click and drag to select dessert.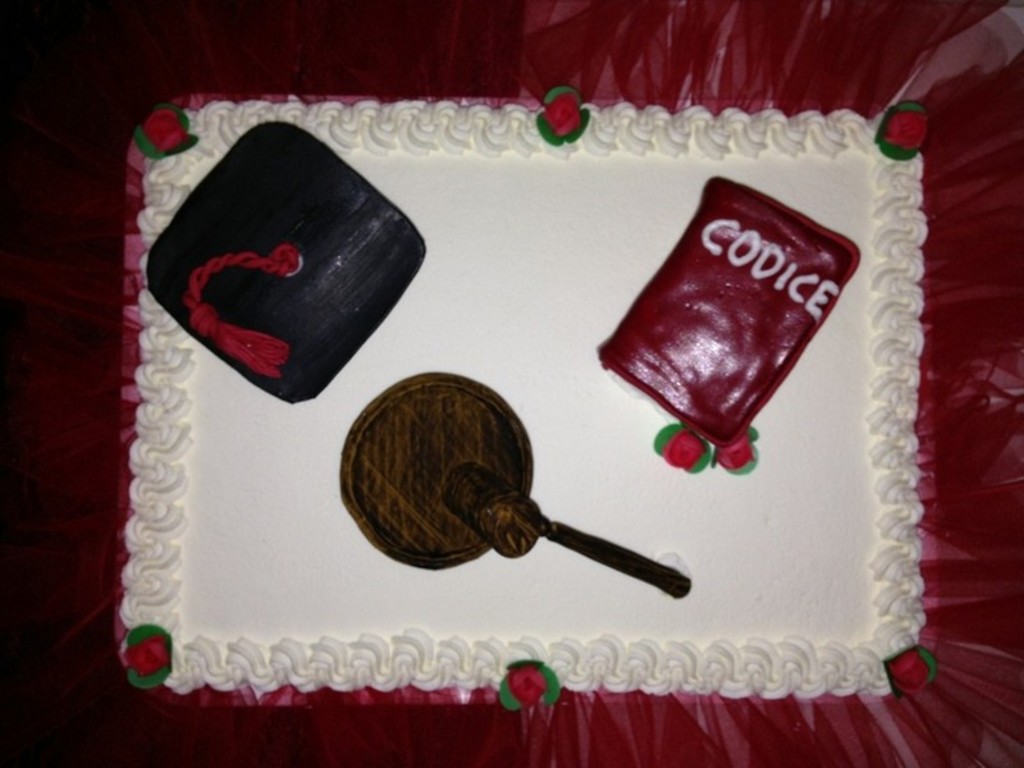
Selection: BBox(142, 116, 429, 398).
